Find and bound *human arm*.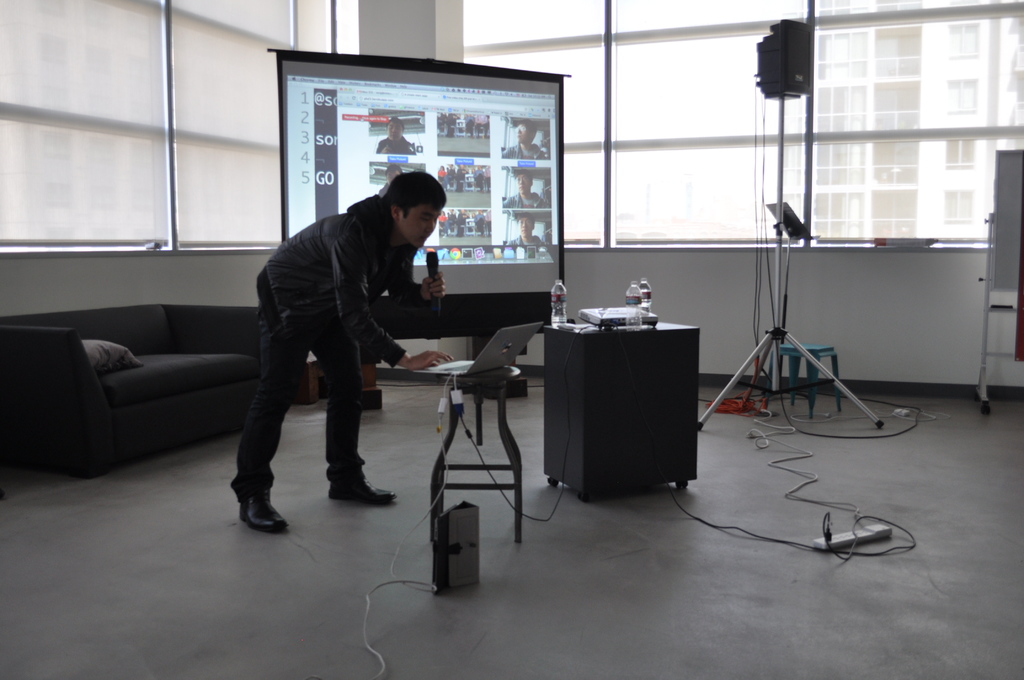
Bound: (380,248,447,305).
